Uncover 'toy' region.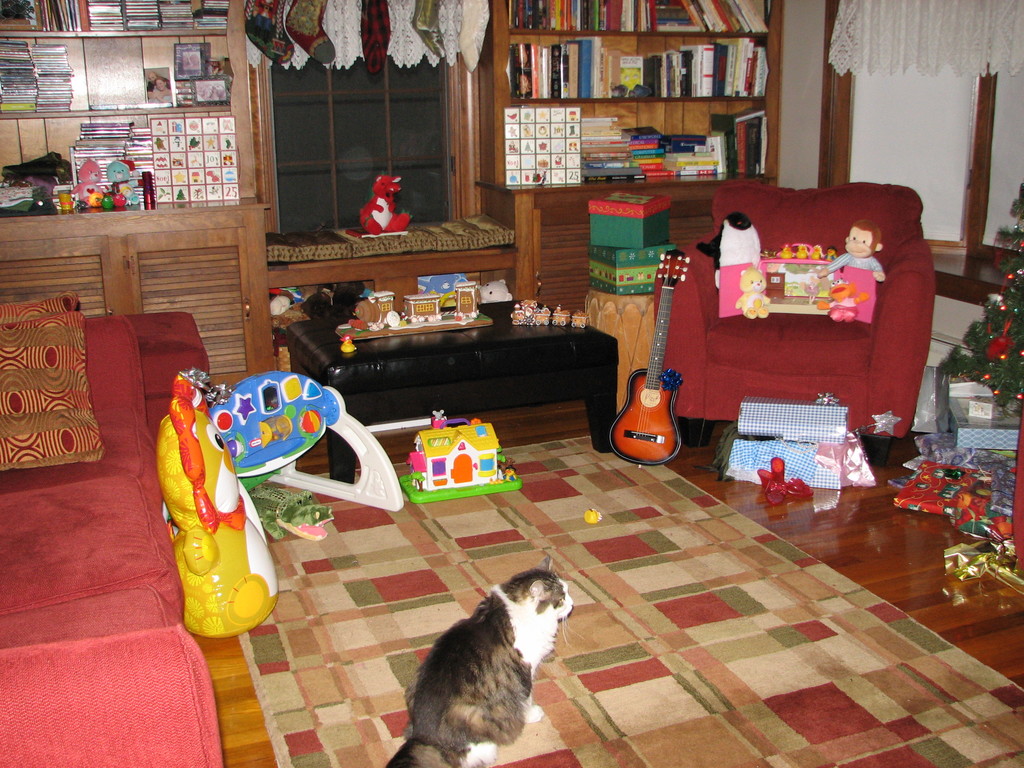
Uncovered: x1=341 y1=337 x2=357 y2=351.
